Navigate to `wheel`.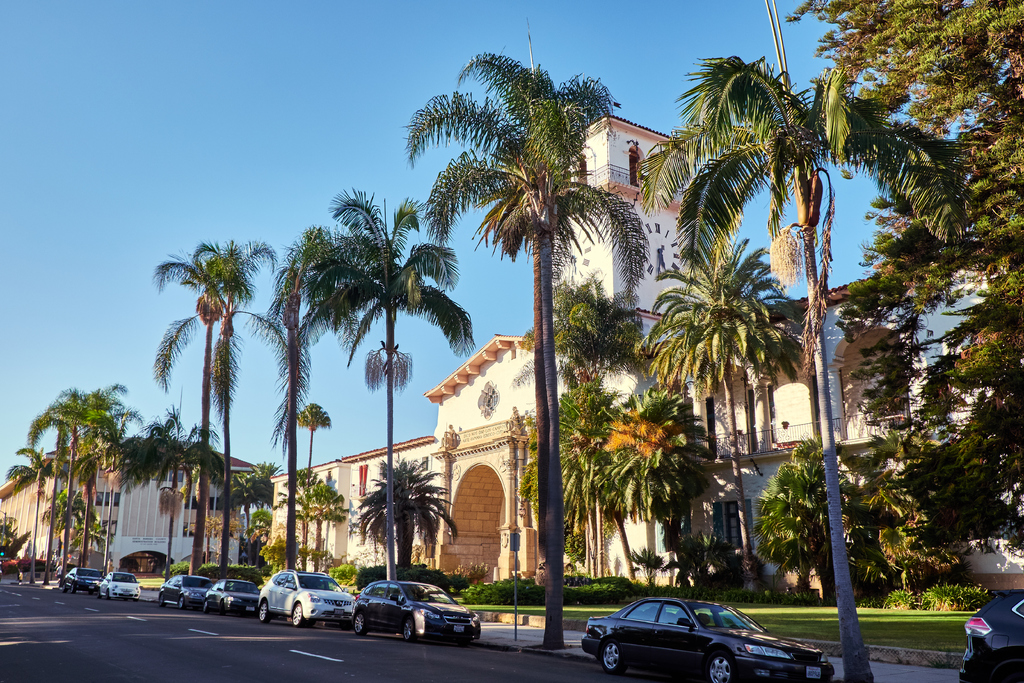
Navigation target: (61, 581, 67, 591).
